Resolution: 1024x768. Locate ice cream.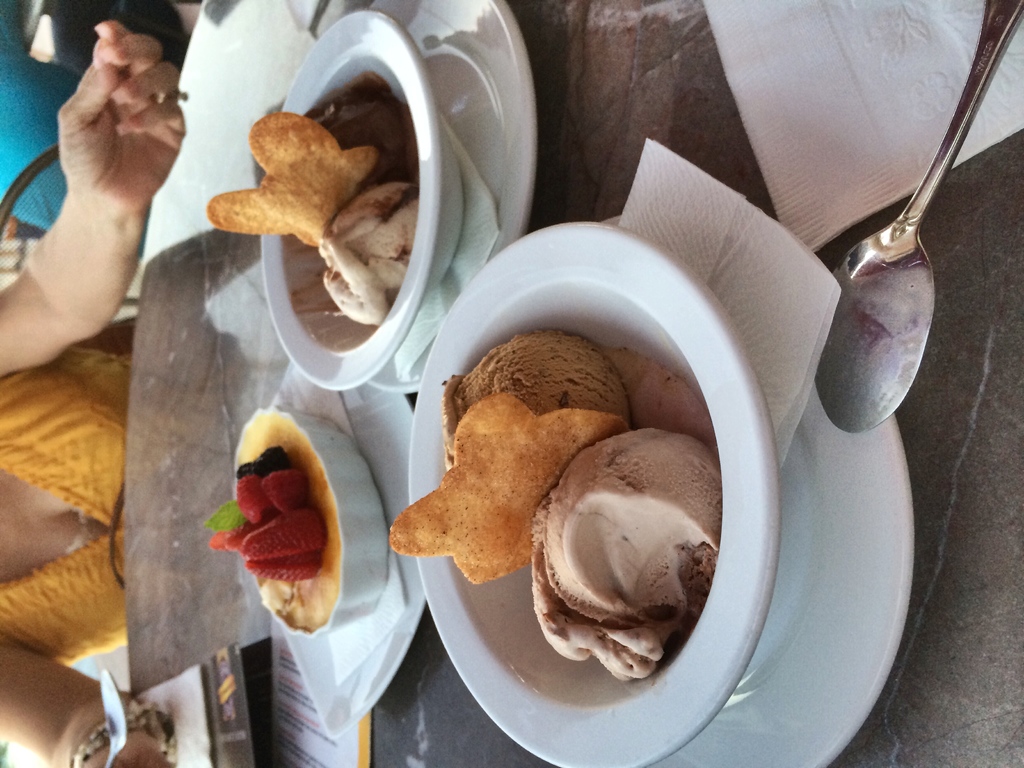
207,65,419,331.
